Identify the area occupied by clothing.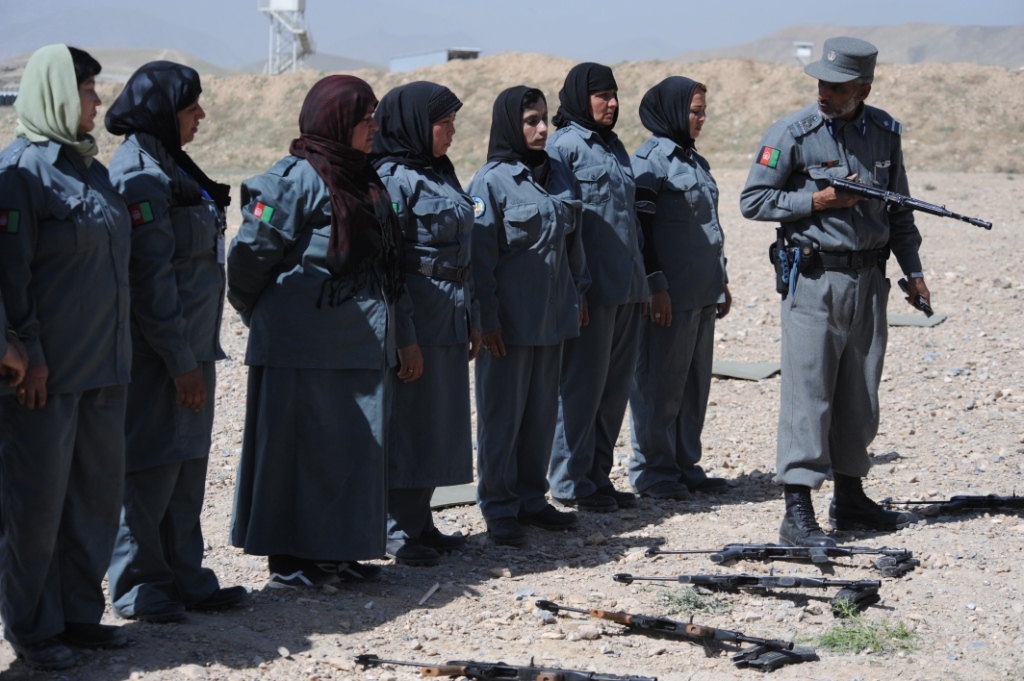
Area: l=218, t=144, r=418, b=564.
